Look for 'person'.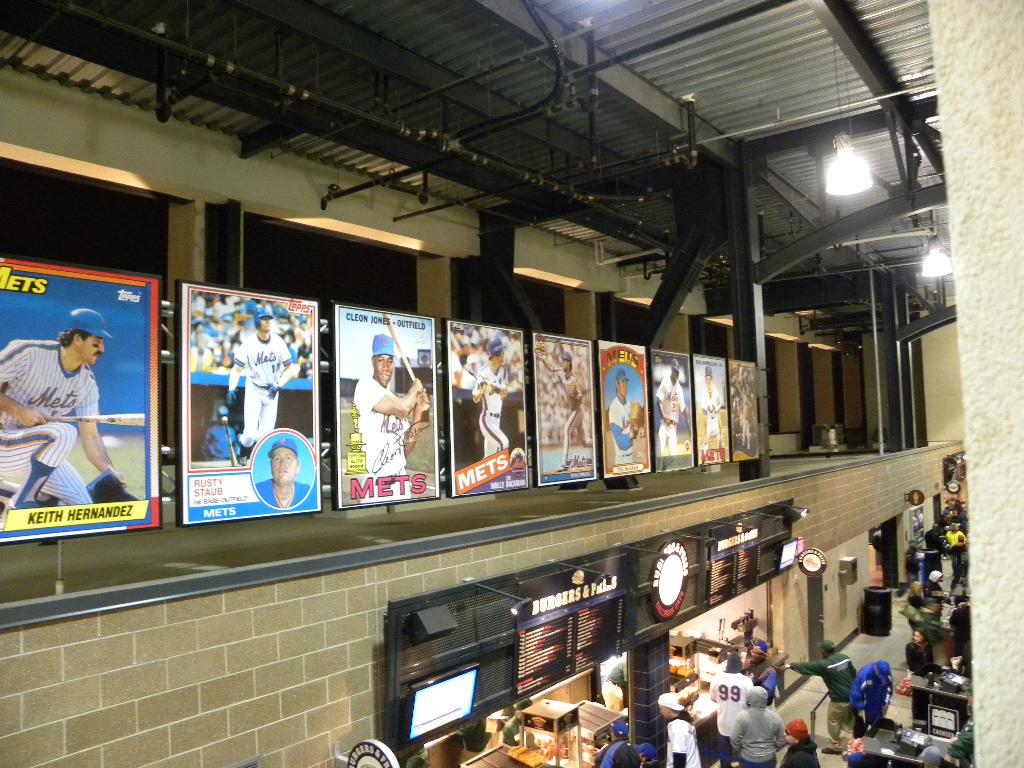
Found: left=698, top=361, right=726, bottom=452.
